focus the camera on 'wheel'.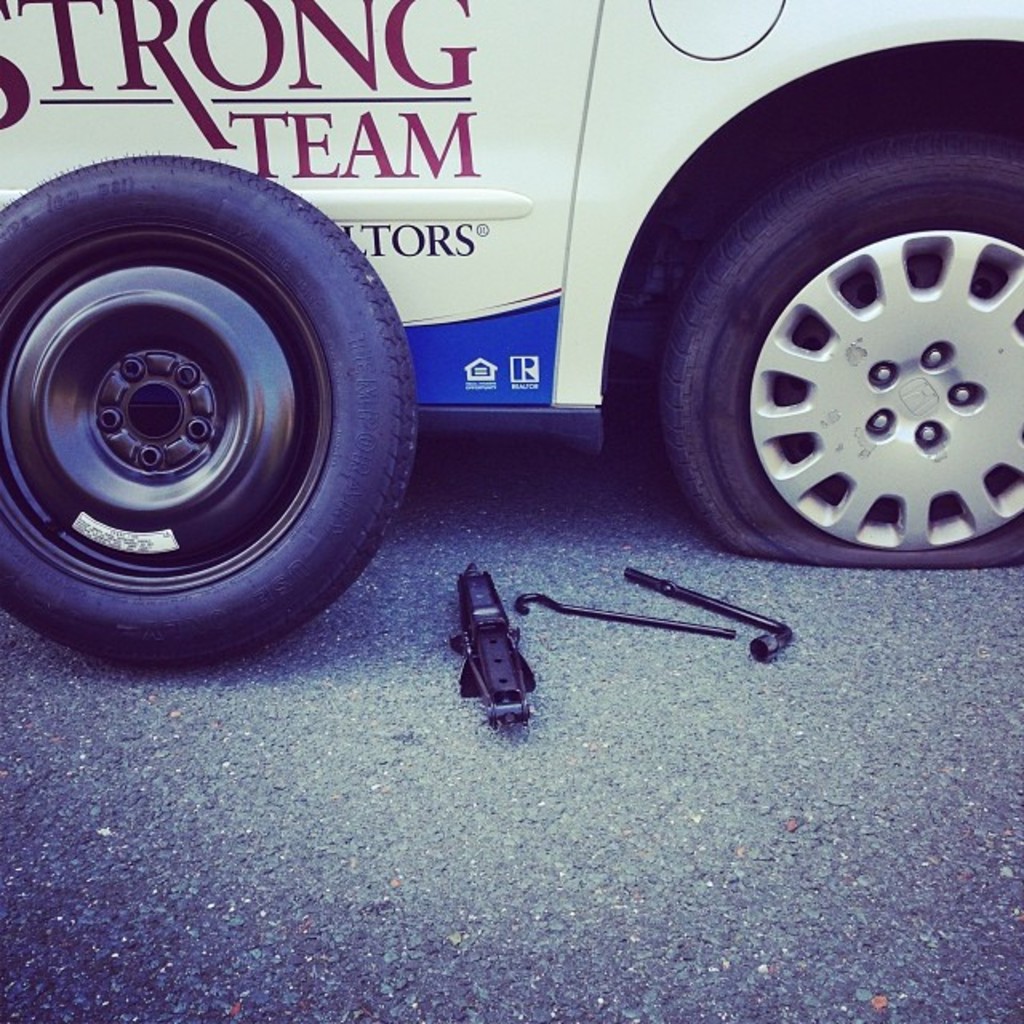
Focus region: BBox(653, 131, 1022, 584).
